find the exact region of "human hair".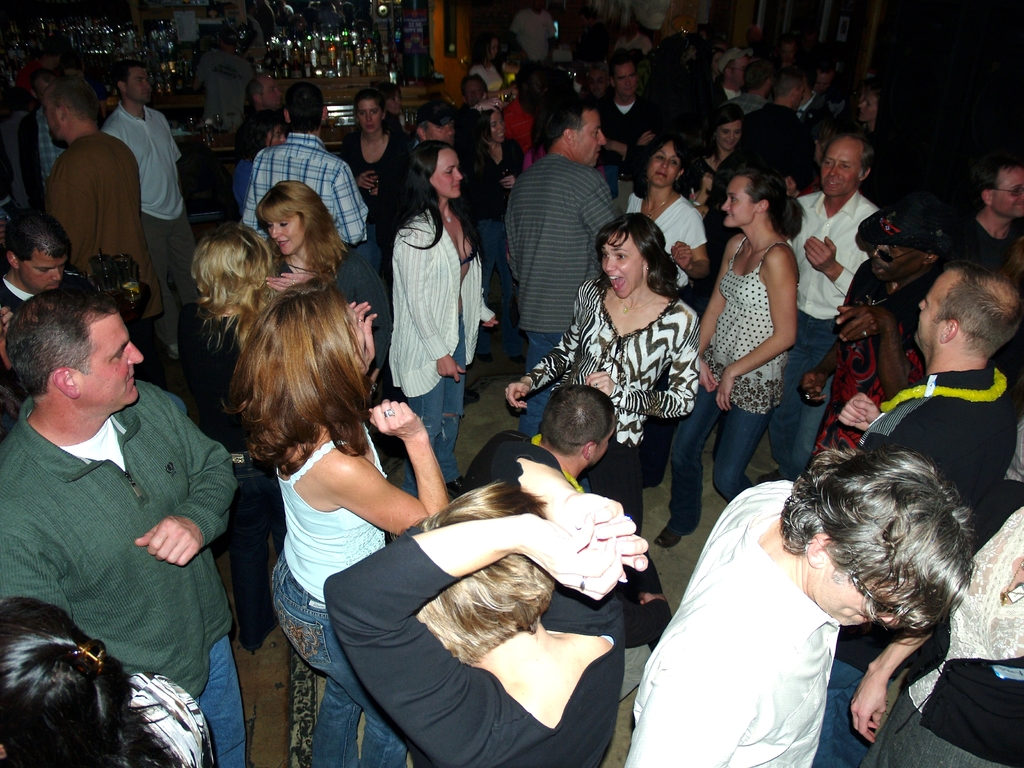
Exact region: <region>572, 47, 633, 83</region>.
